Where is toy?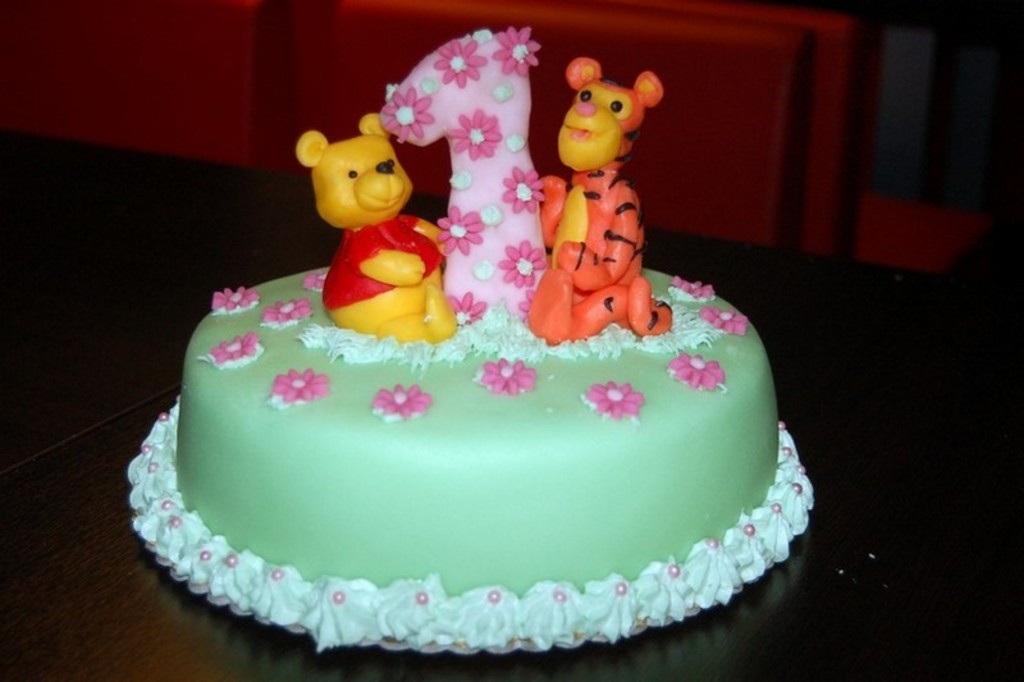
[x1=297, y1=116, x2=449, y2=351].
